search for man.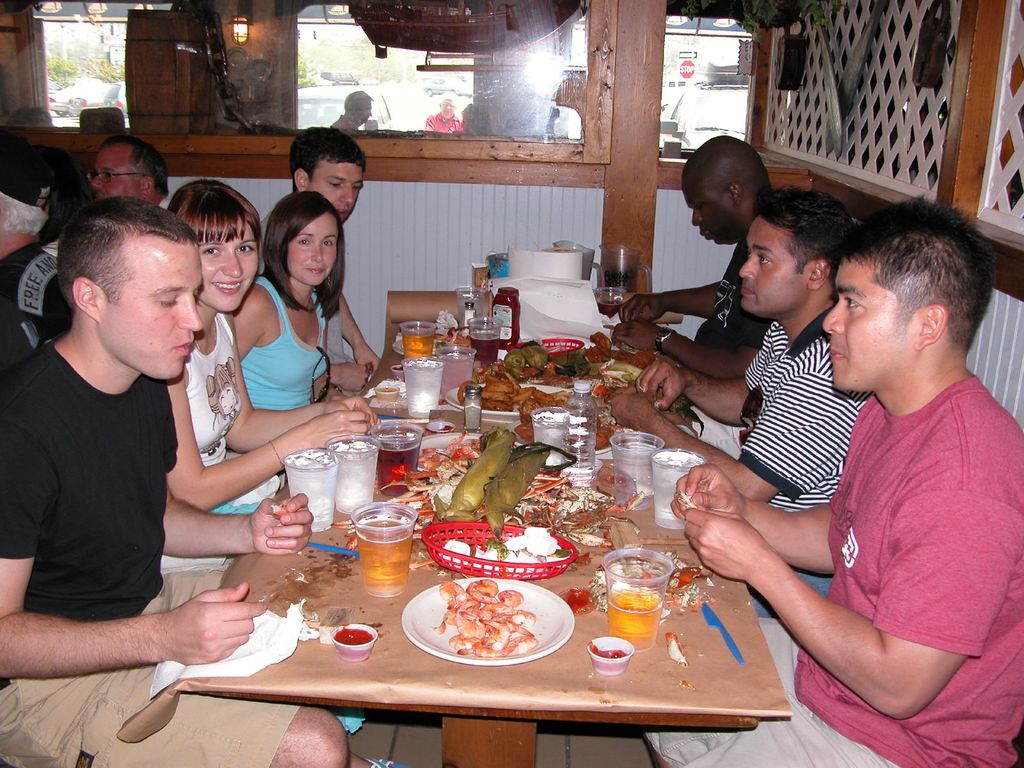
Found at (84,132,168,209).
